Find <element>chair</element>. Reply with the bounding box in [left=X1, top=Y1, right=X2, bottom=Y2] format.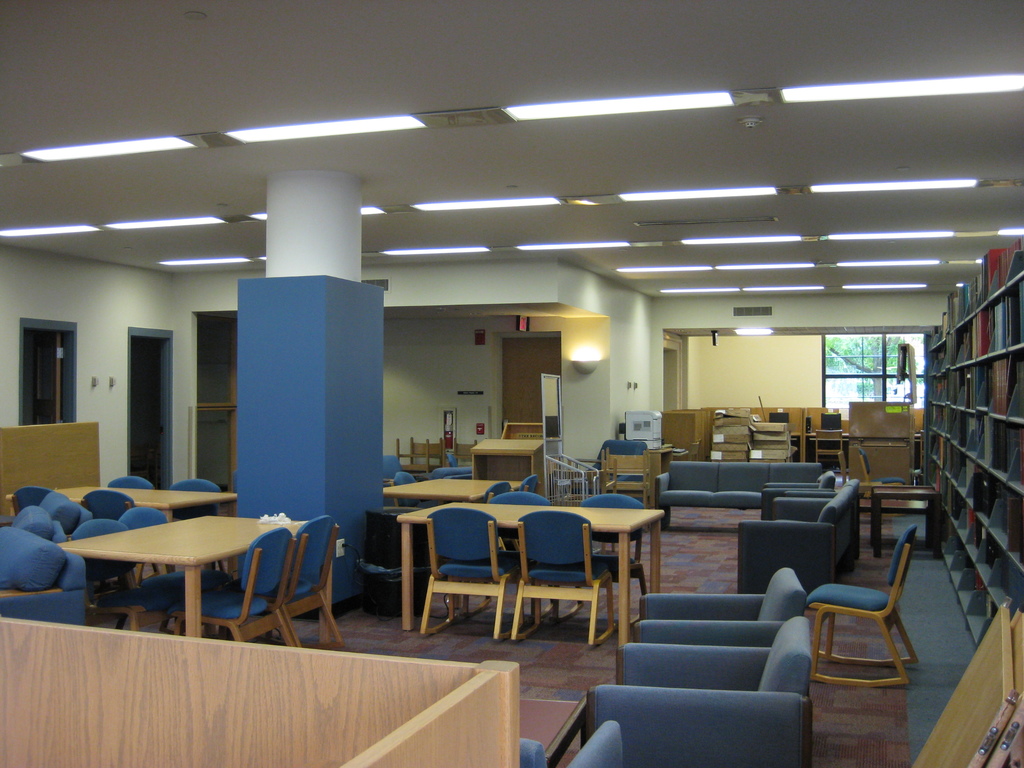
[left=358, top=508, right=429, bottom=621].
